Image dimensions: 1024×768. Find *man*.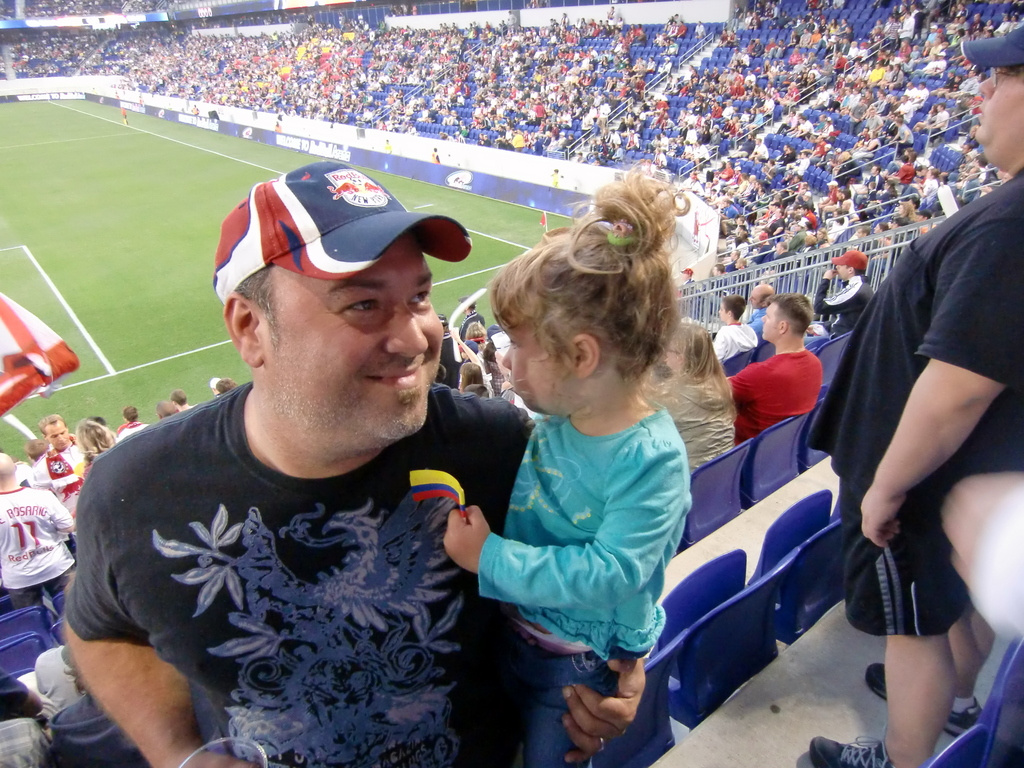
745, 286, 774, 338.
